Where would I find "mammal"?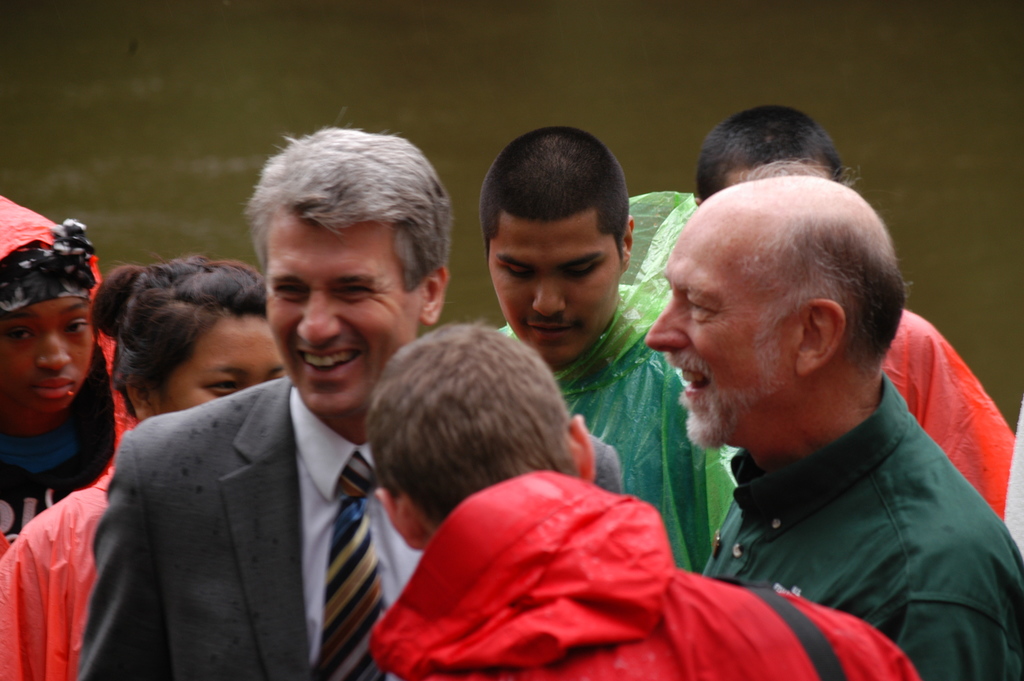
At (x1=644, y1=174, x2=1023, y2=680).
